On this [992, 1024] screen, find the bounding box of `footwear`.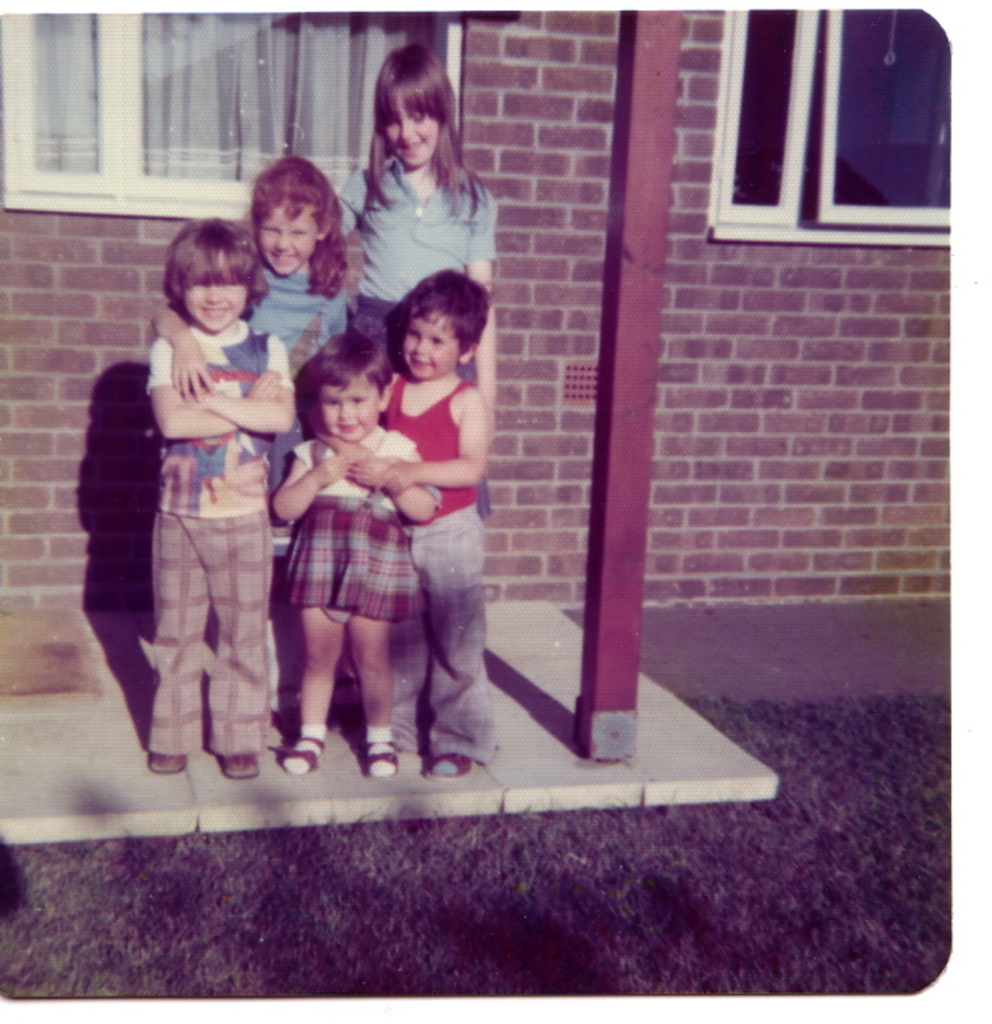
Bounding box: [220,750,262,776].
